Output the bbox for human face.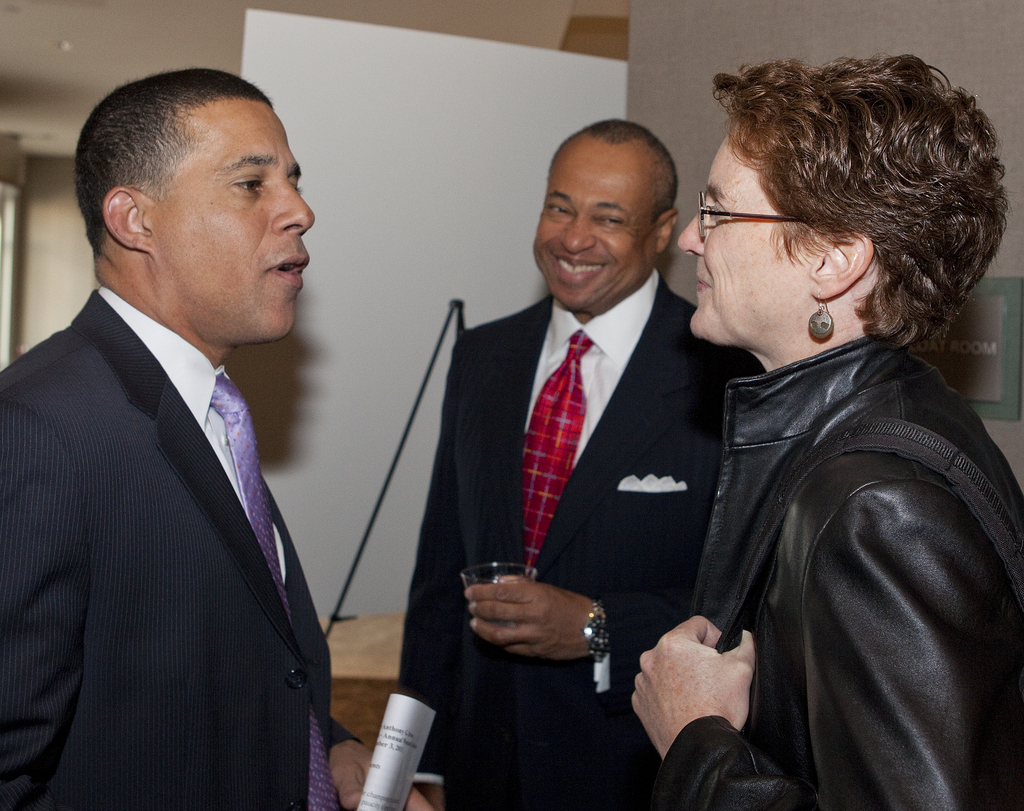
select_region(675, 128, 816, 346).
